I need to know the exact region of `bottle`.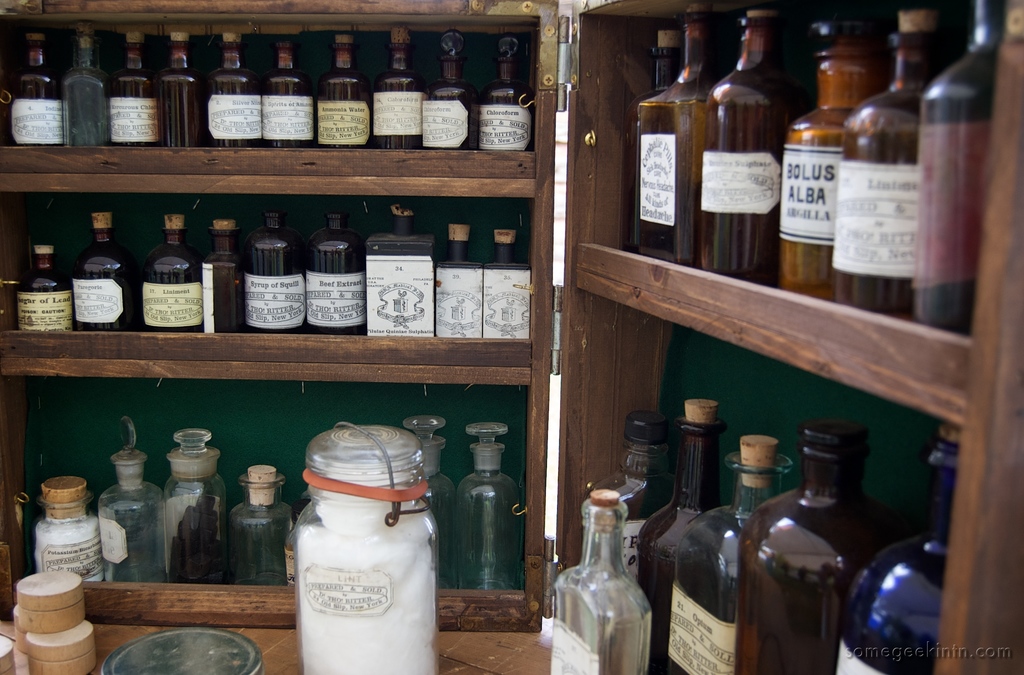
Region: rect(371, 15, 427, 147).
